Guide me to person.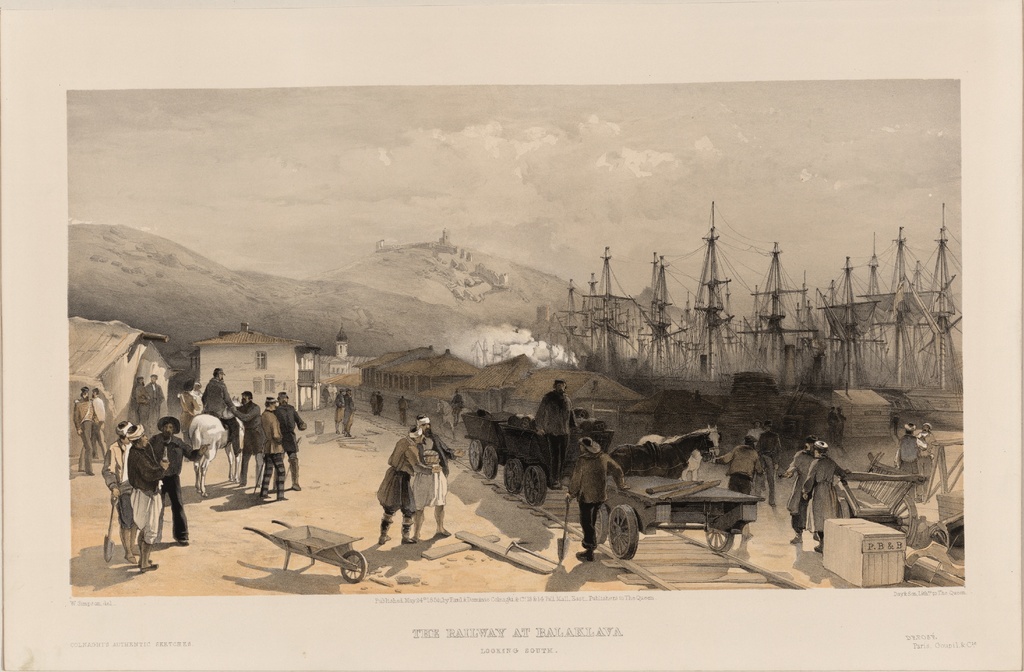
Guidance: {"x1": 449, "y1": 385, "x2": 464, "y2": 425}.
